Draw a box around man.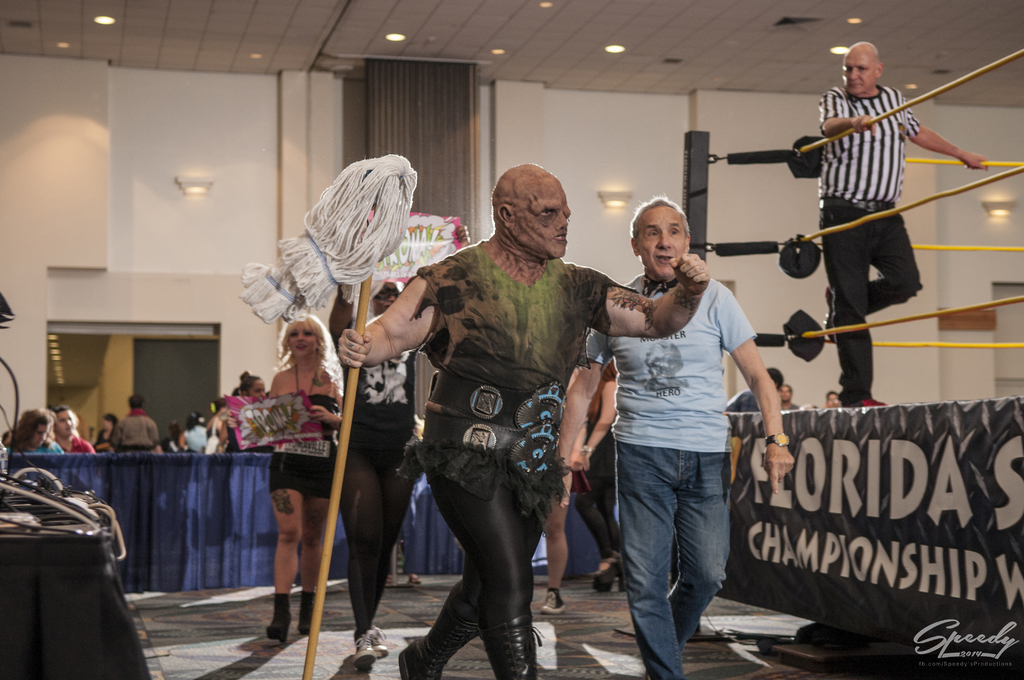
815/40/988/410.
